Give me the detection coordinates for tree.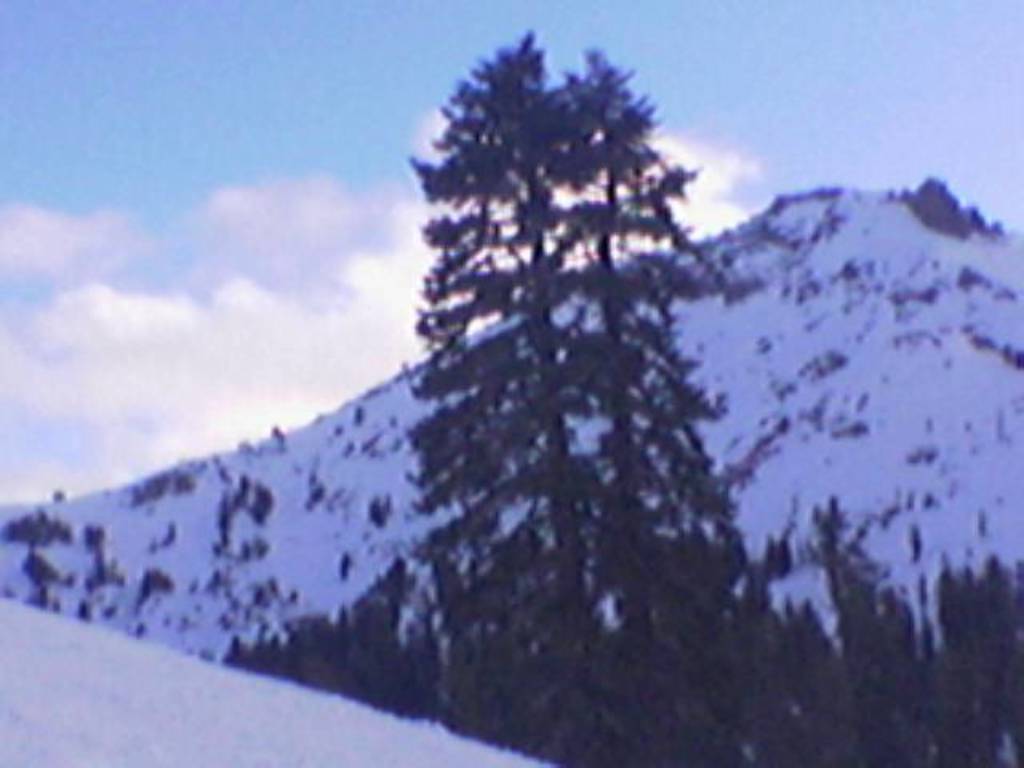
[328, 53, 754, 693].
